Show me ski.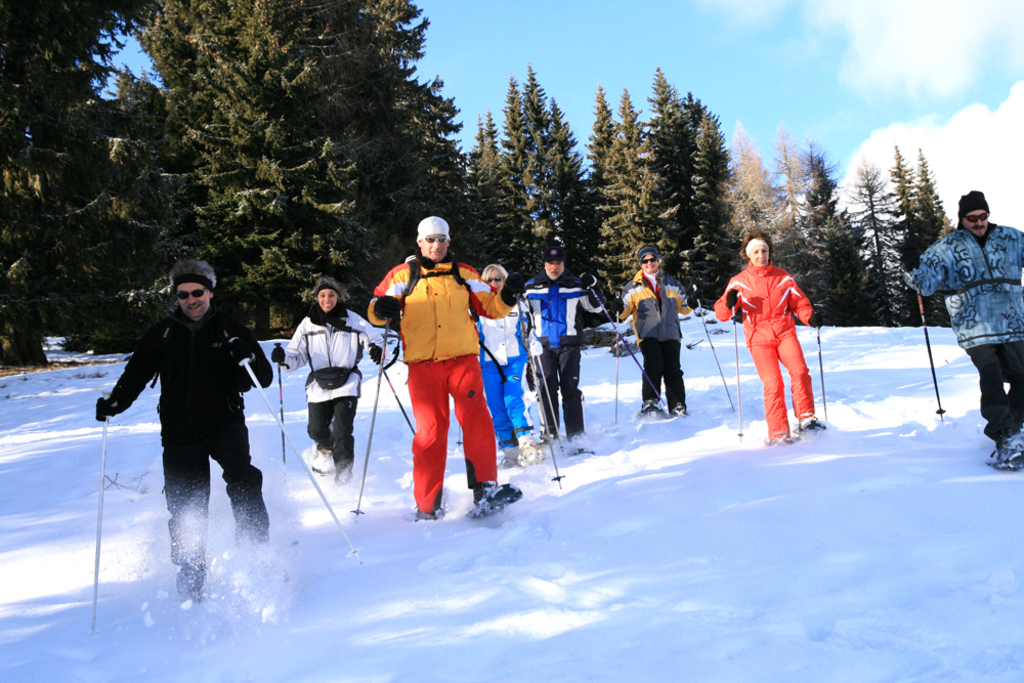
ski is here: locate(562, 437, 602, 458).
